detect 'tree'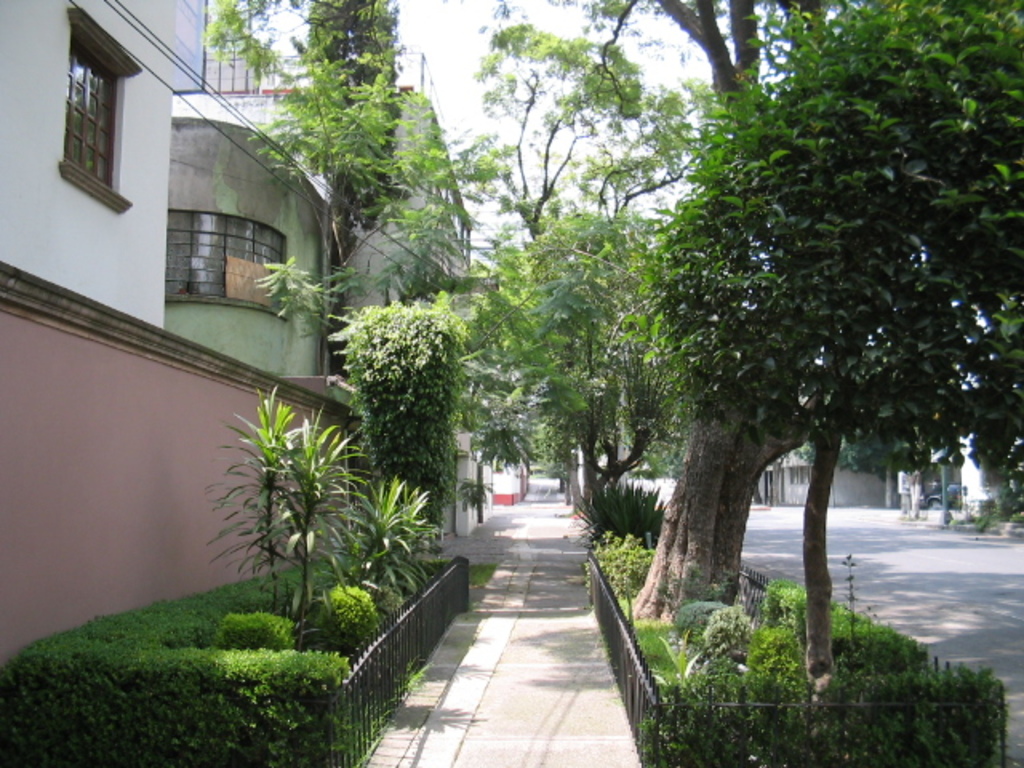
446/6/730/450
